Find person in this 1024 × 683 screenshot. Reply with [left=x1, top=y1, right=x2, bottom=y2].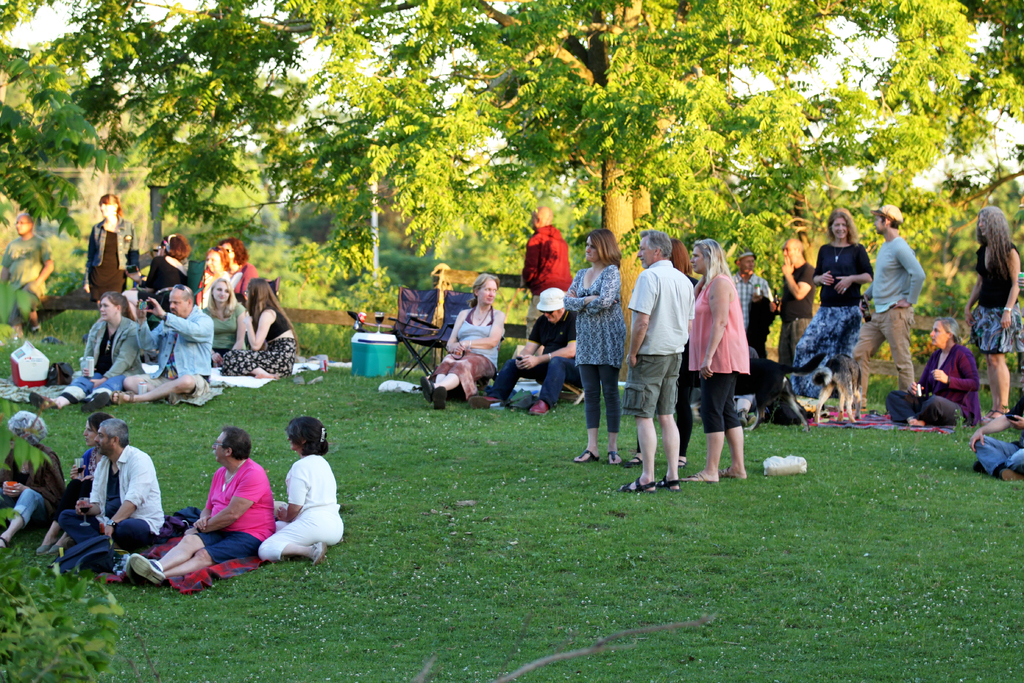
[left=773, top=211, right=870, bottom=420].
